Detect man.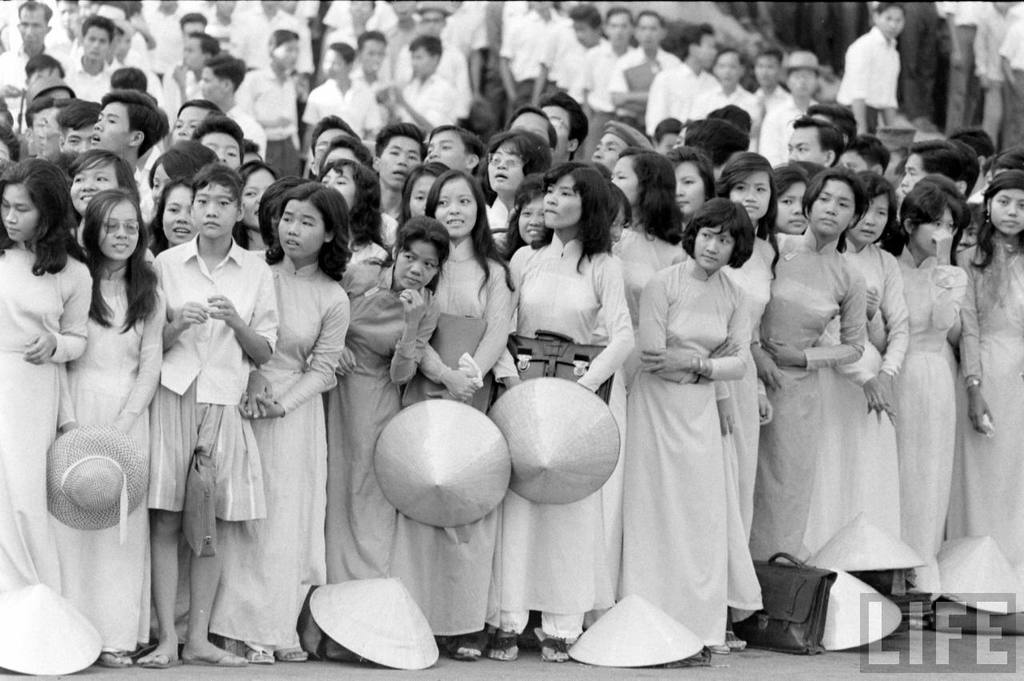
Detected at [609, 9, 679, 130].
